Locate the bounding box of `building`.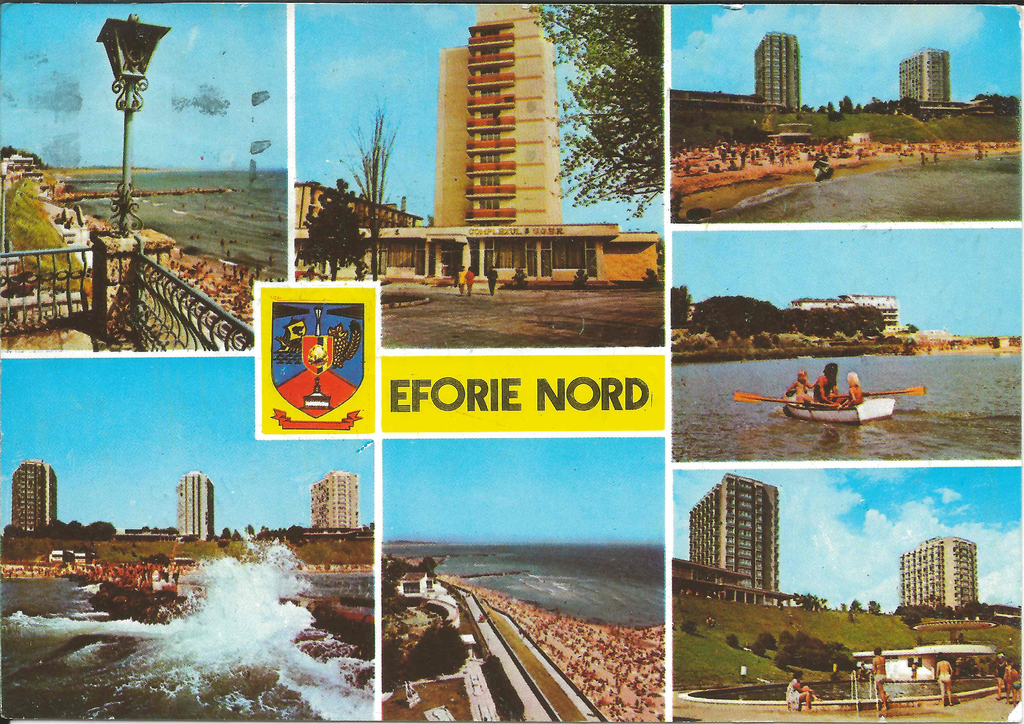
Bounding box: {"left": 174, "top": 467, "right": 216, "bottom": 542}.
